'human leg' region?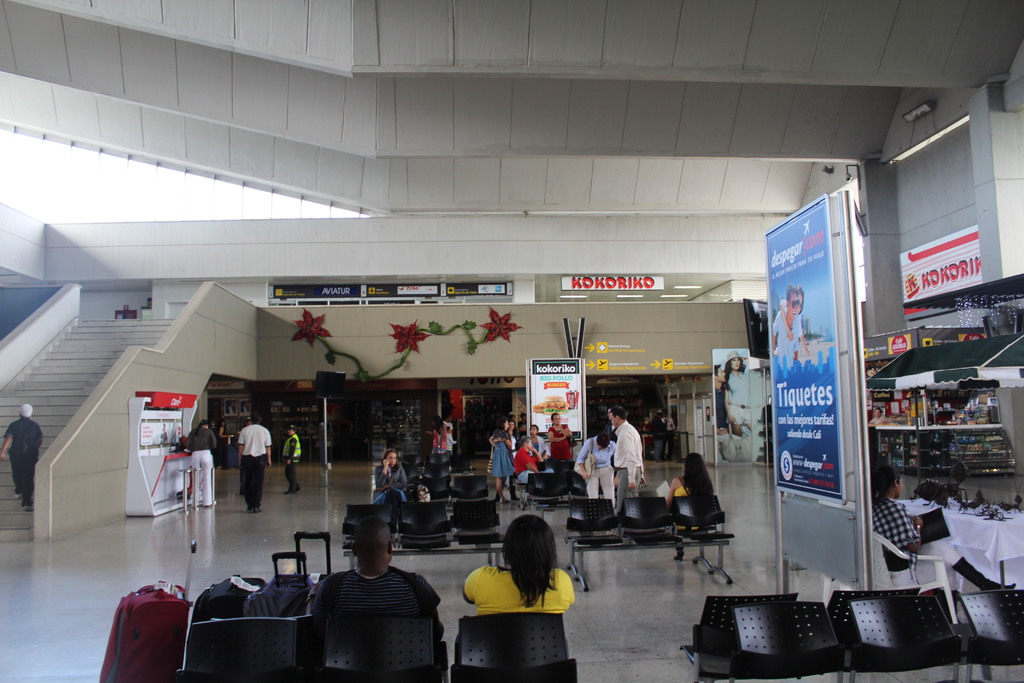
587, 472, 601, 489
